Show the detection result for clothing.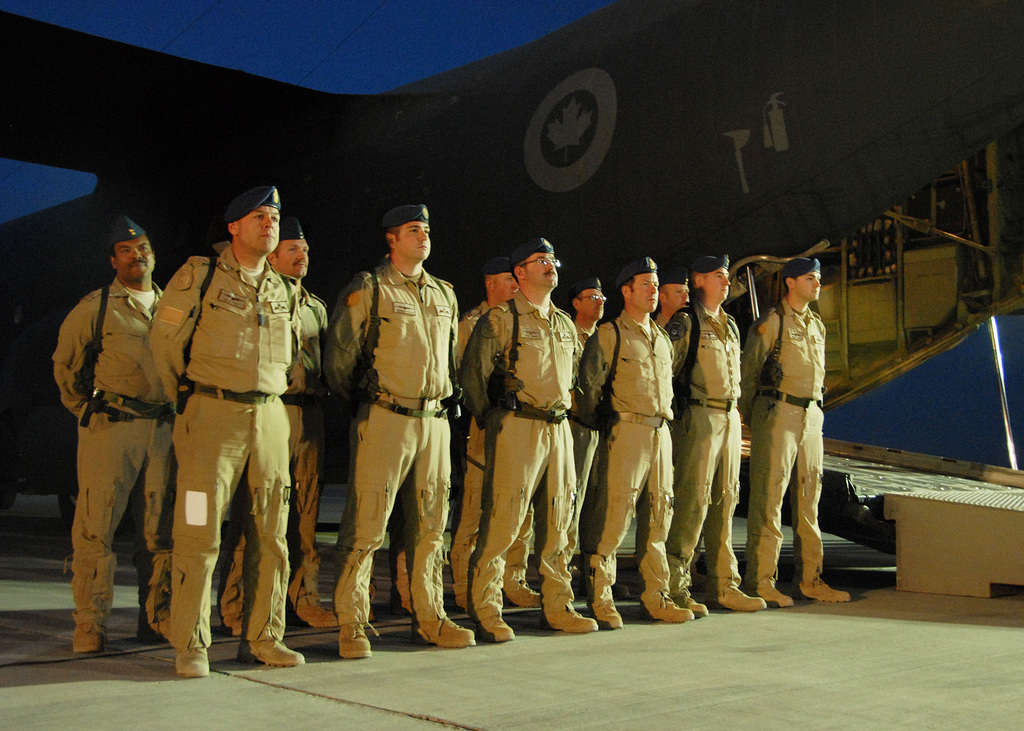
select_region(225, 285, 330, 607).
